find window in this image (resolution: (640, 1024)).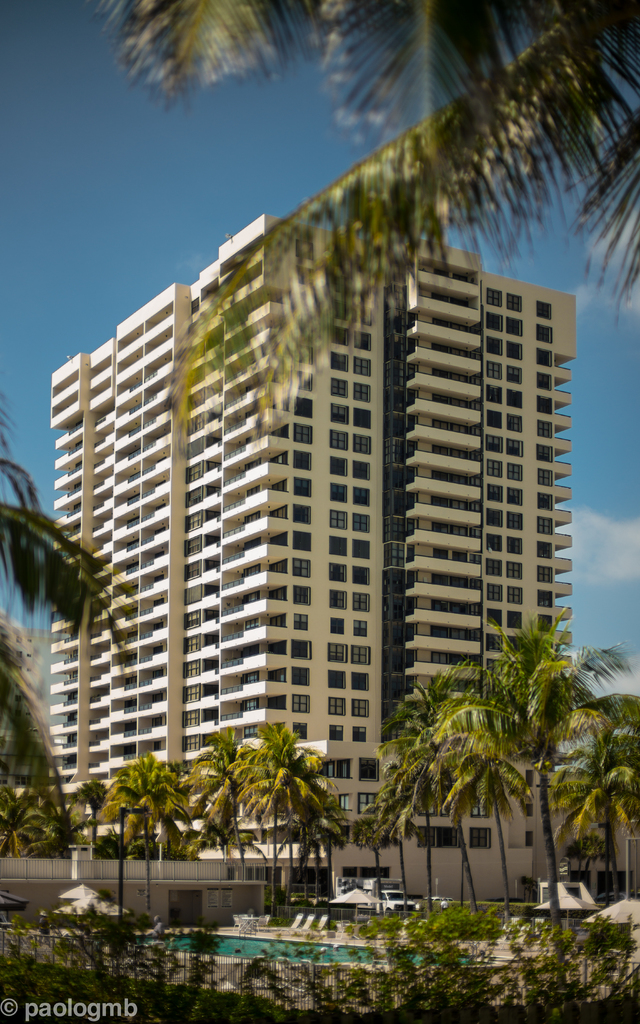
bbox(506, 585, 521, 606).
